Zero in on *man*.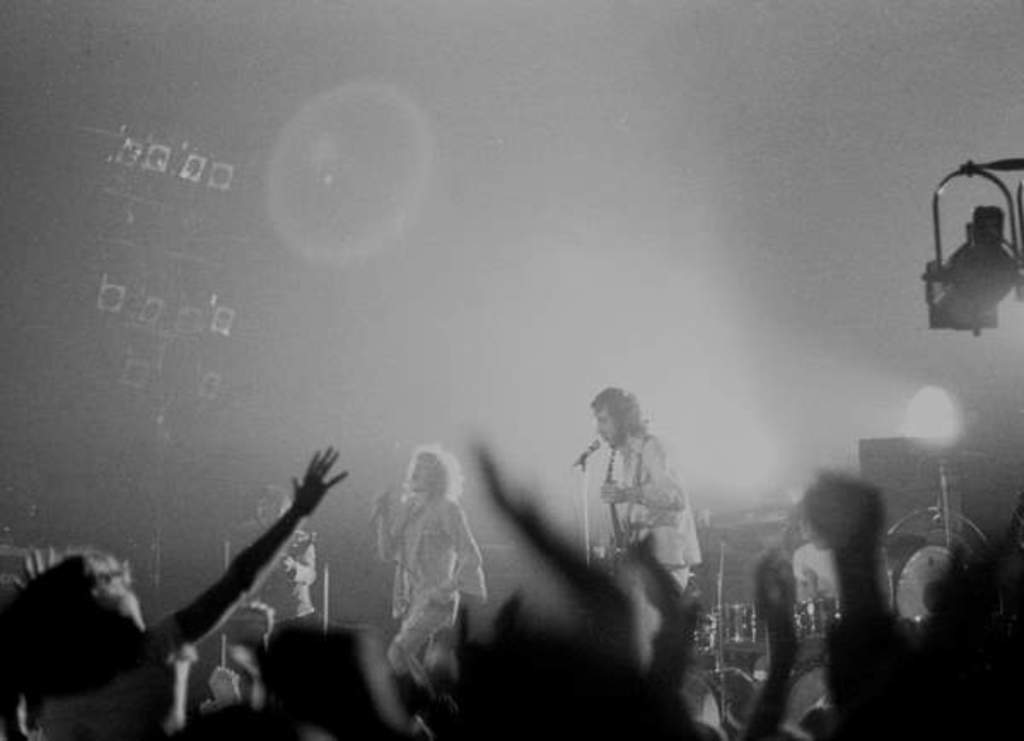
Zeroed in: region(369, 446, 486, 703).
